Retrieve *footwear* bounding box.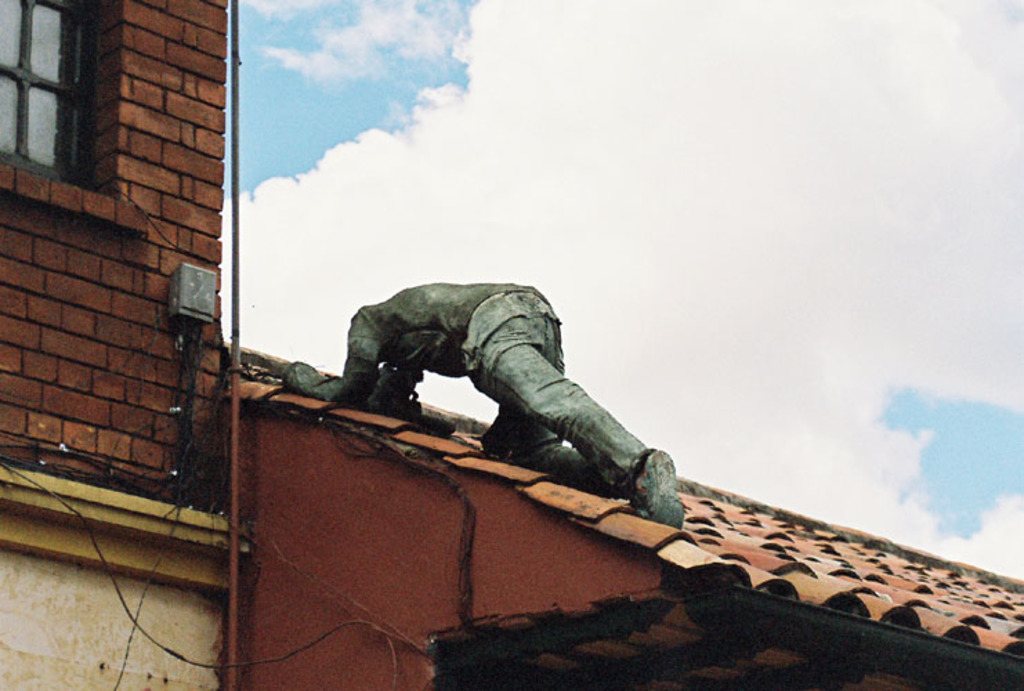
Bounding box: 634, 446, 687, 528.
